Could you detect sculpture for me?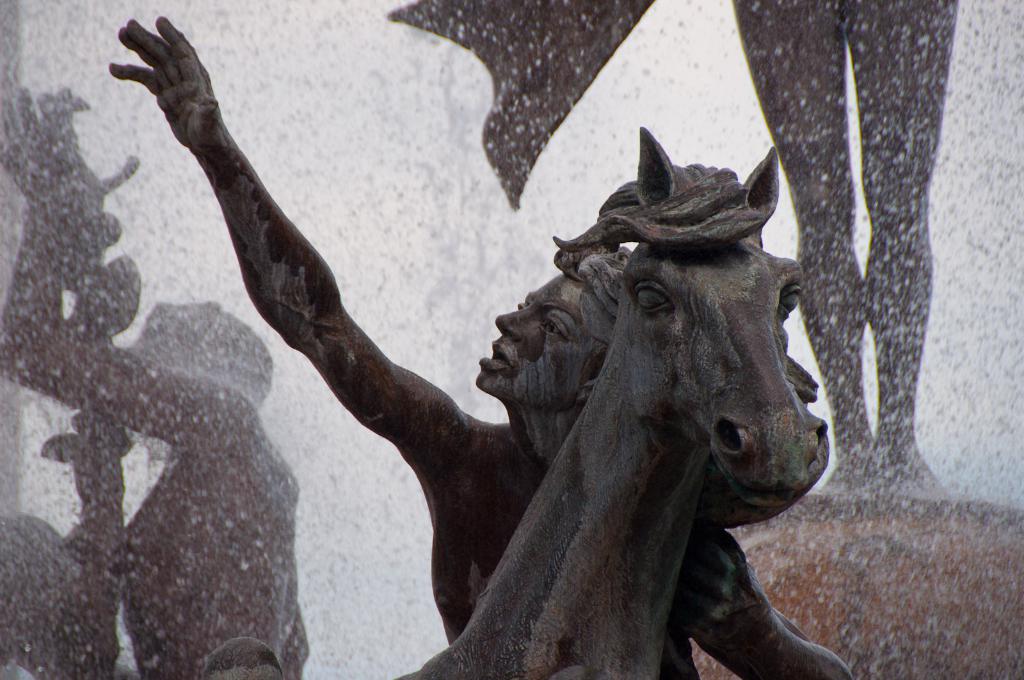
Detection result: <bbox>99, 10, 863, 679</bbox>.
